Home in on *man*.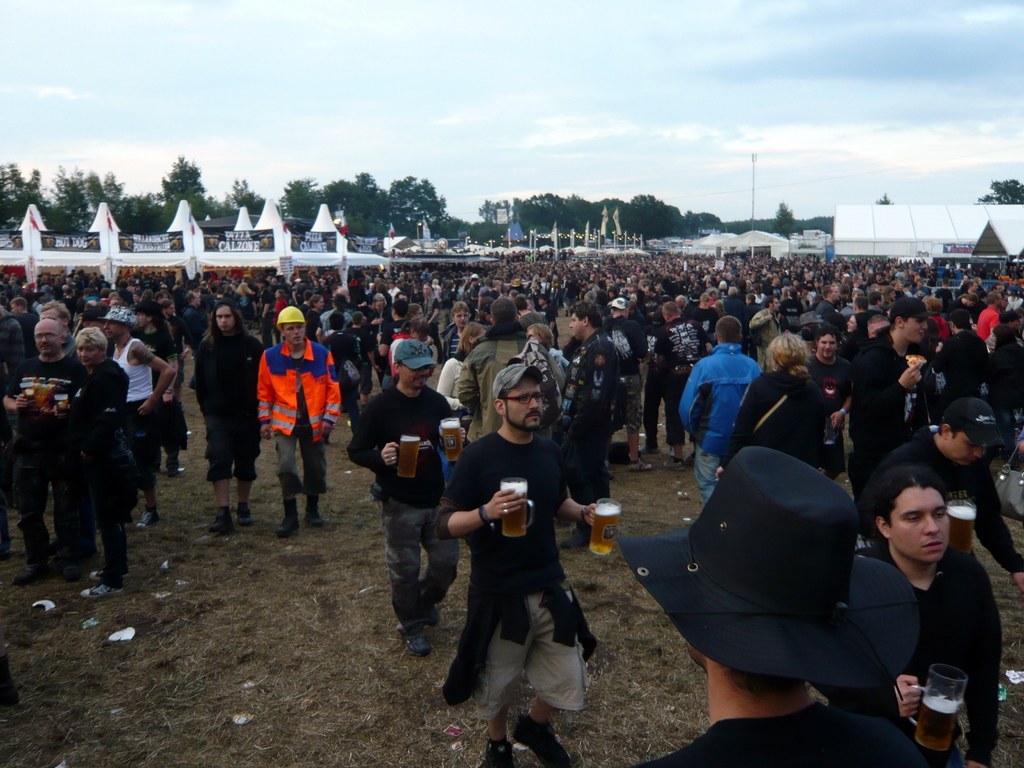
Homed in at x1=746, y1=295, x2=786, y2=362.
